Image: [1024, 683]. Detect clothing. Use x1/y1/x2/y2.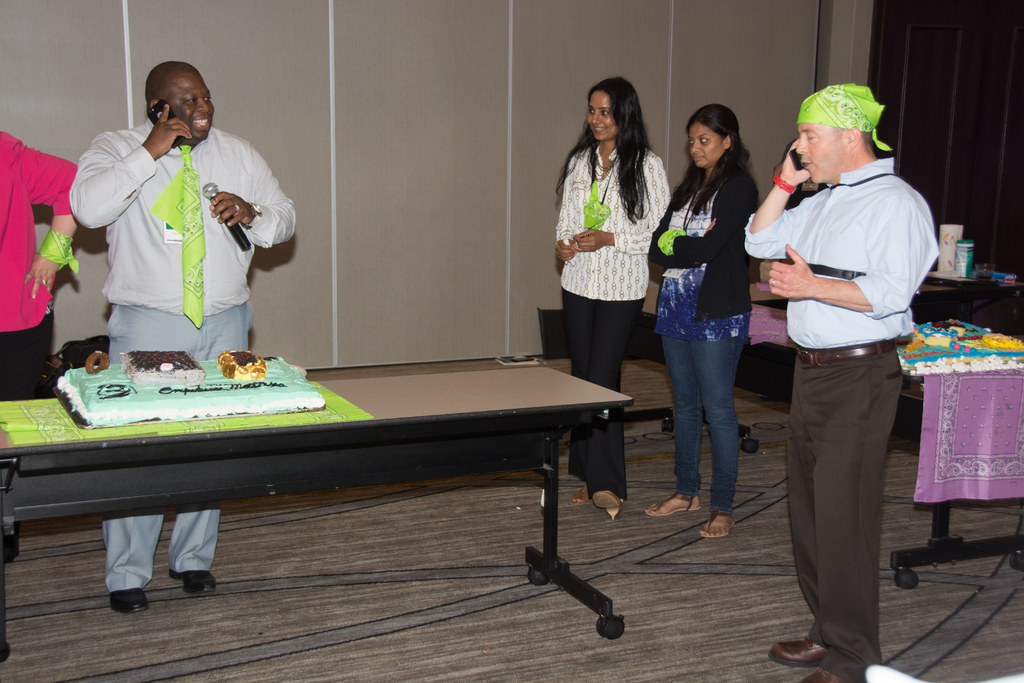
650/167/755/509.
